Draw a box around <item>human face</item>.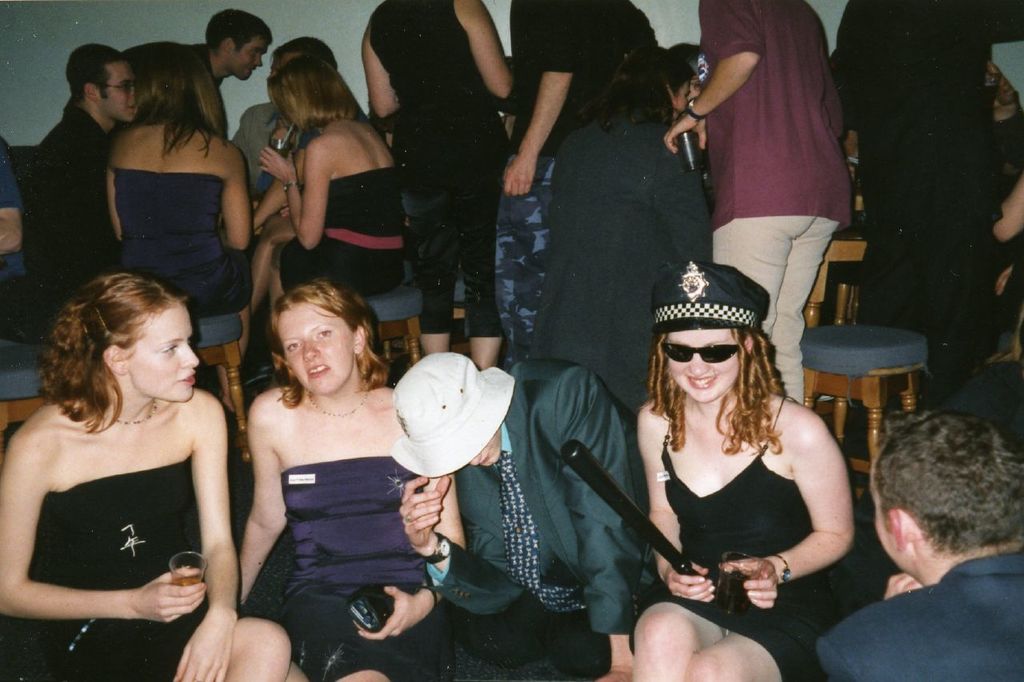
rect(222, 39, 267, 84).
